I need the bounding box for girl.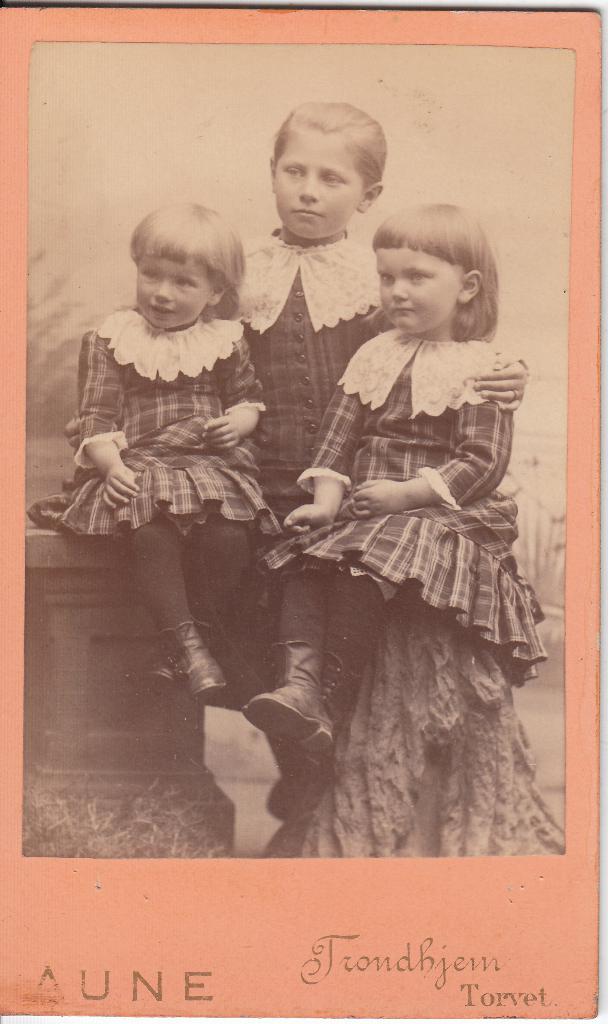
Here it is: (234,104,525,762).
